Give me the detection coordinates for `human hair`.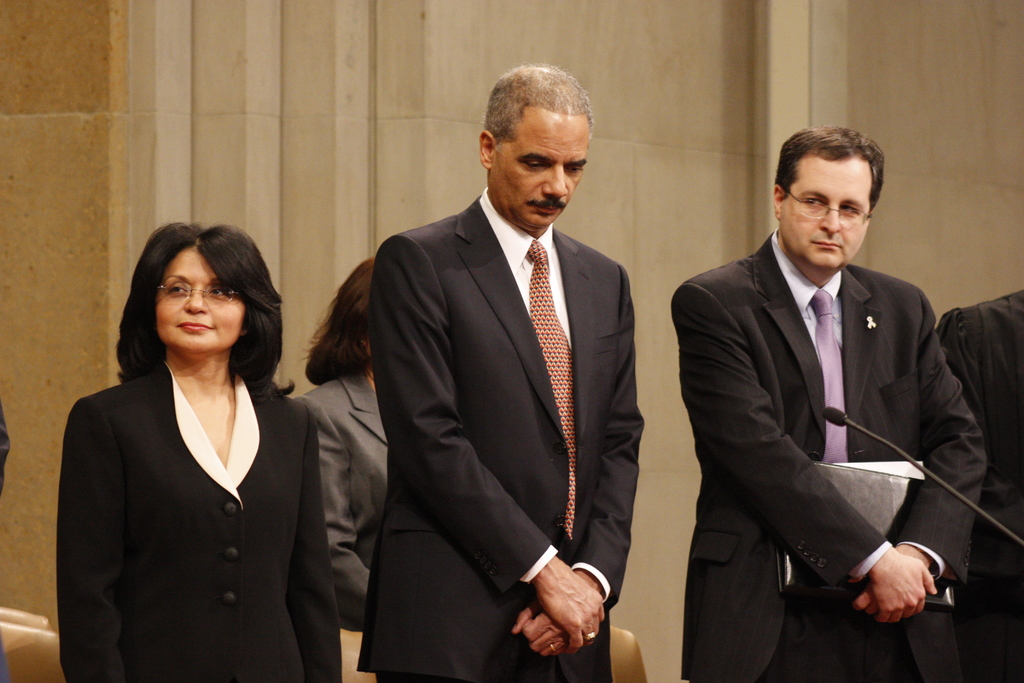
[left=302, top=254, right=376, bottom=385].
